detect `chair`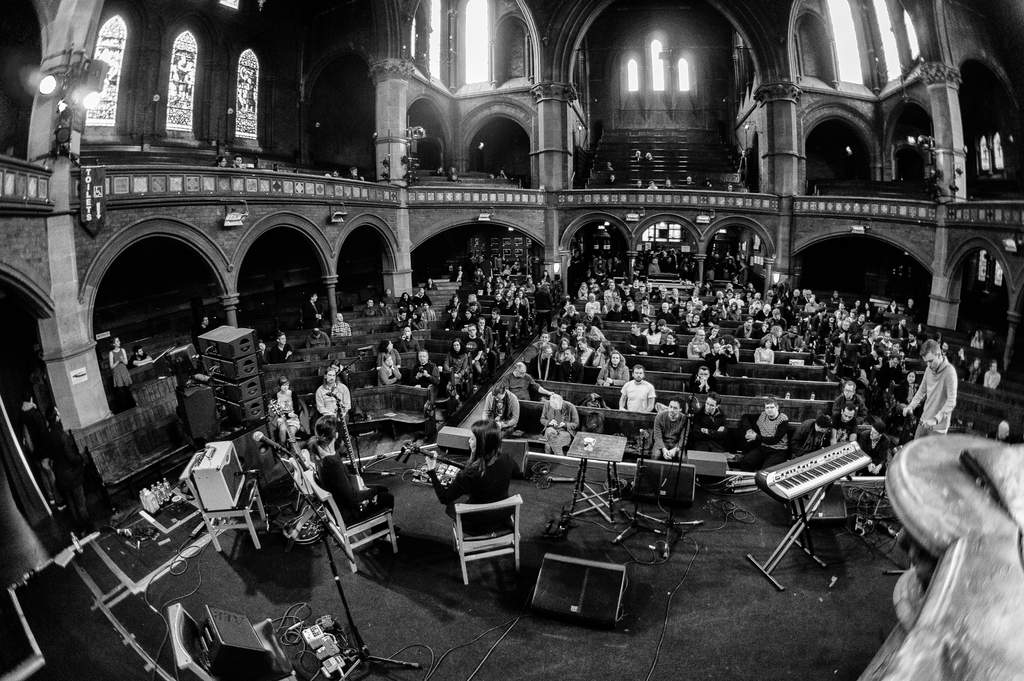
crop(179, 451, 271, 554)
